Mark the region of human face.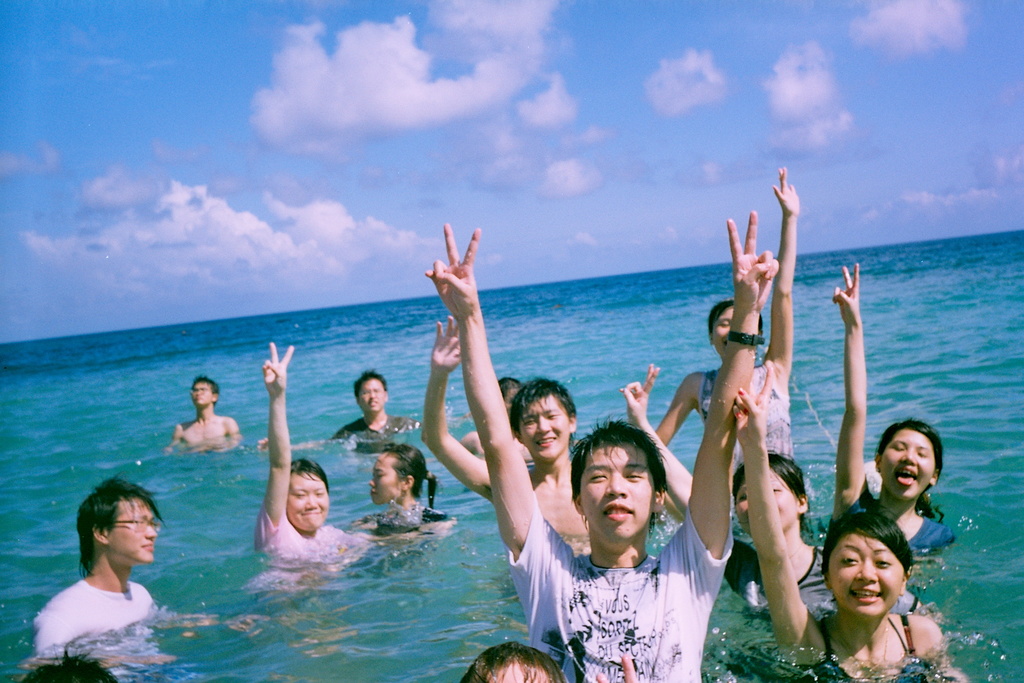
Region: {"x1": 829, "y1": 529, "x2": 902, "y2": 614}.
